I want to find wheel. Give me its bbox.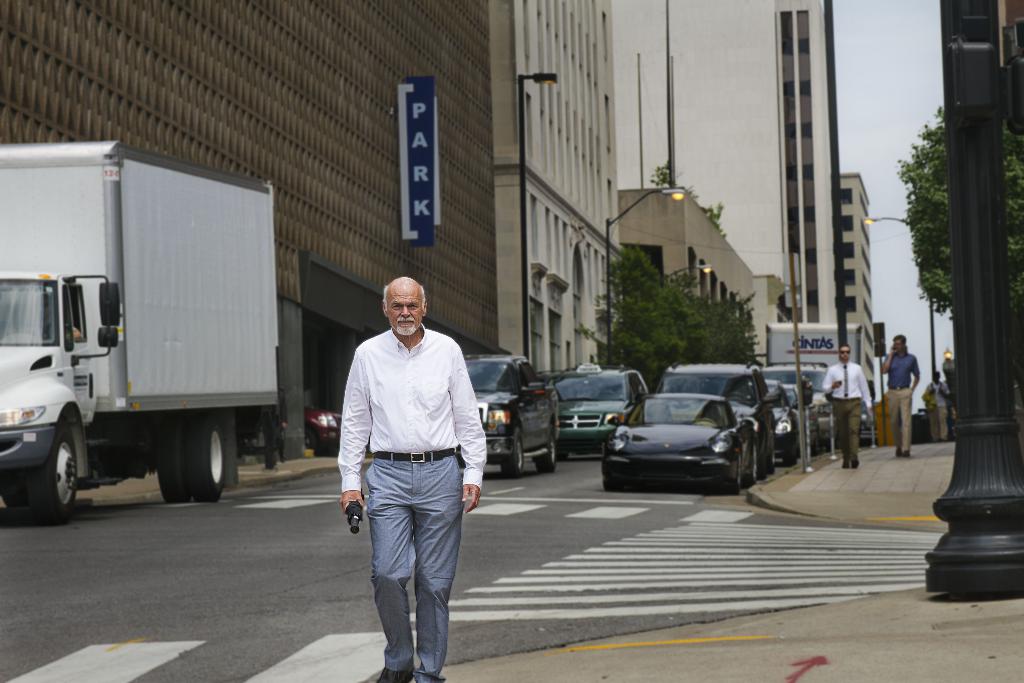
<region>0, 472, 24, 527</region>.
